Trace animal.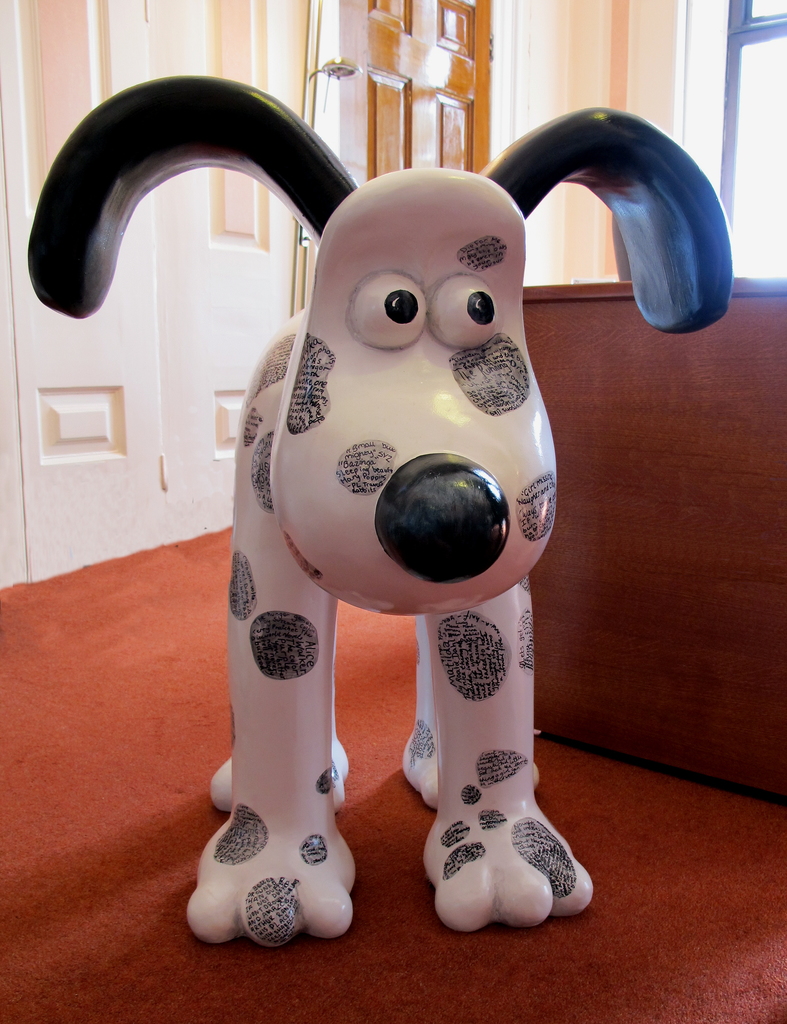
Traced to [x1=28, y1=78, x2=733, y2=946].
